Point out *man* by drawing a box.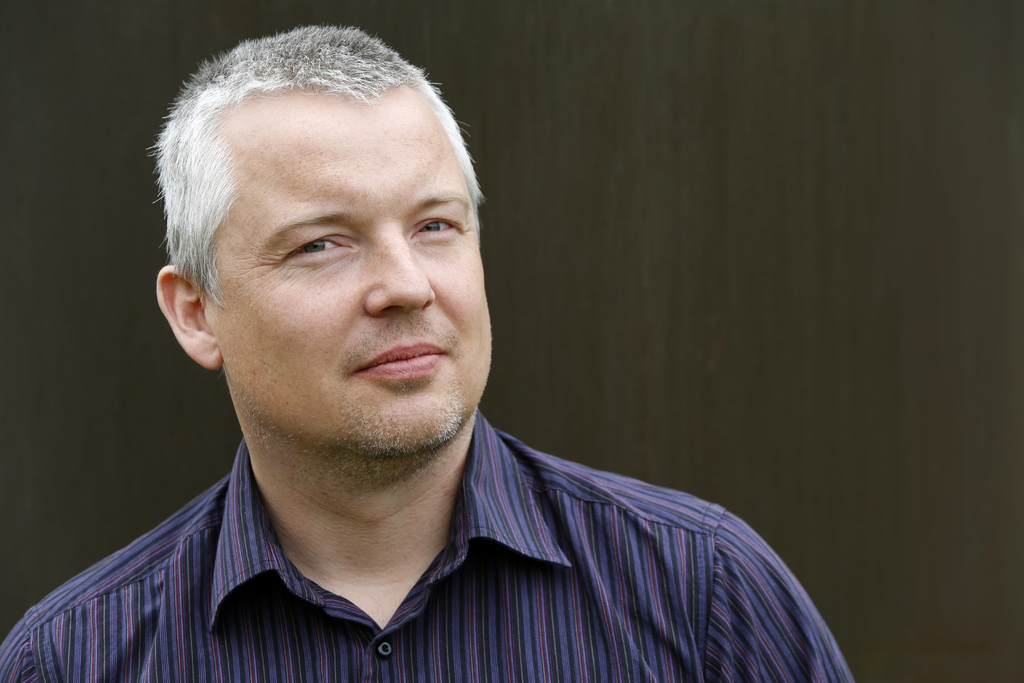
left=0, top=21, right=856, bottom=682.
